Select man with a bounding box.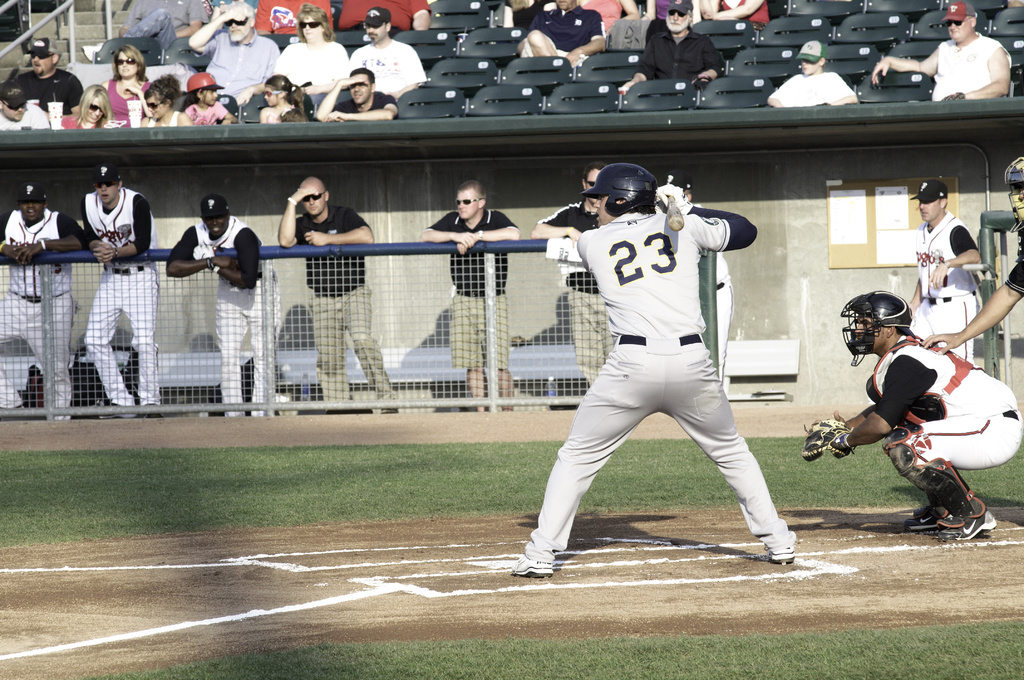
pyautogui.locateOnScreen(0, 183, 88, 423).
